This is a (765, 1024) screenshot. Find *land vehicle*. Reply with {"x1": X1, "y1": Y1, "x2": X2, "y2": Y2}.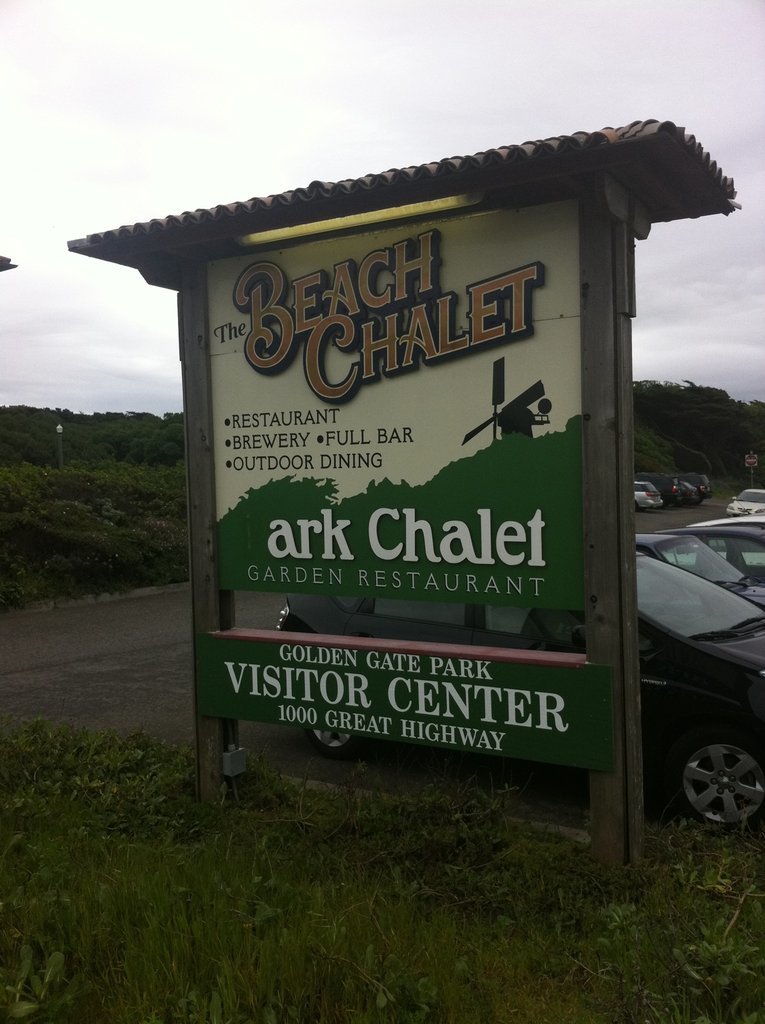
{"x1": 634, "y1": 484, "x2": 663, "y2": 514}.
